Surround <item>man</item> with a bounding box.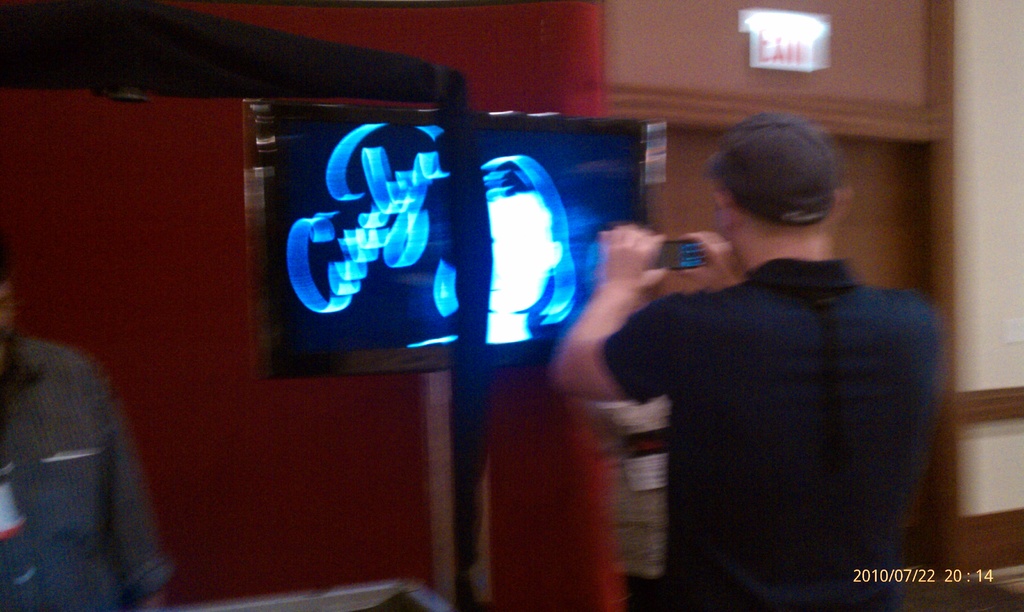
pyautogui.locateOnScreen(0, 260, 172, 611).
